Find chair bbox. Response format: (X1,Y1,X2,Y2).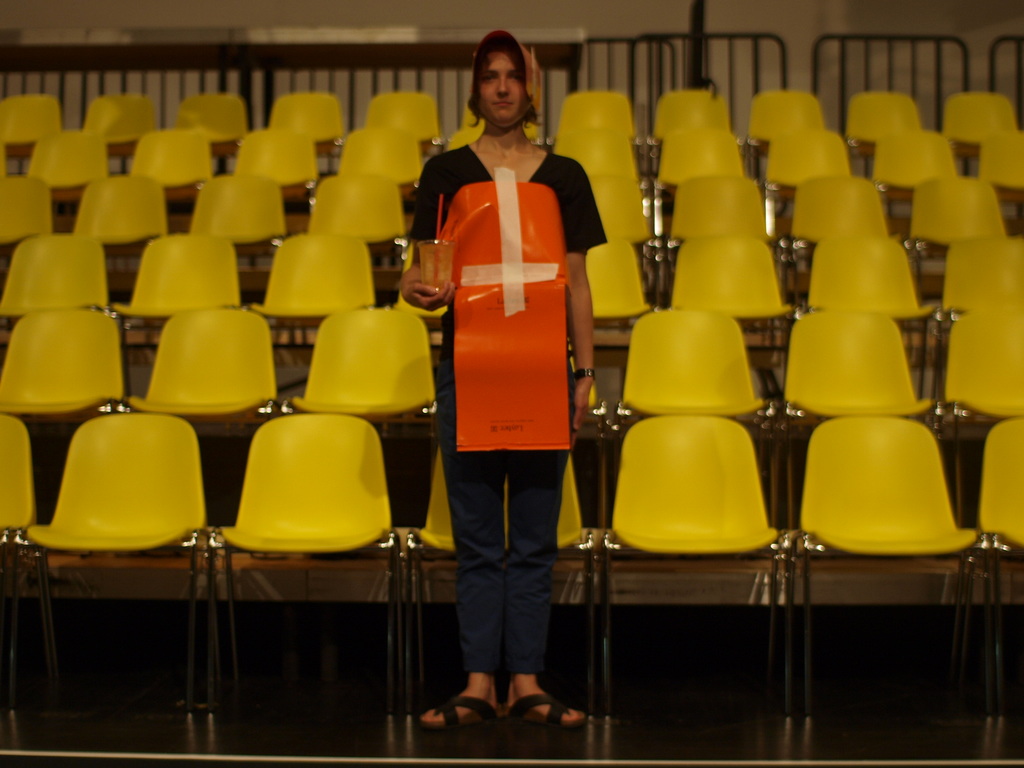
(770,122,854,192).
